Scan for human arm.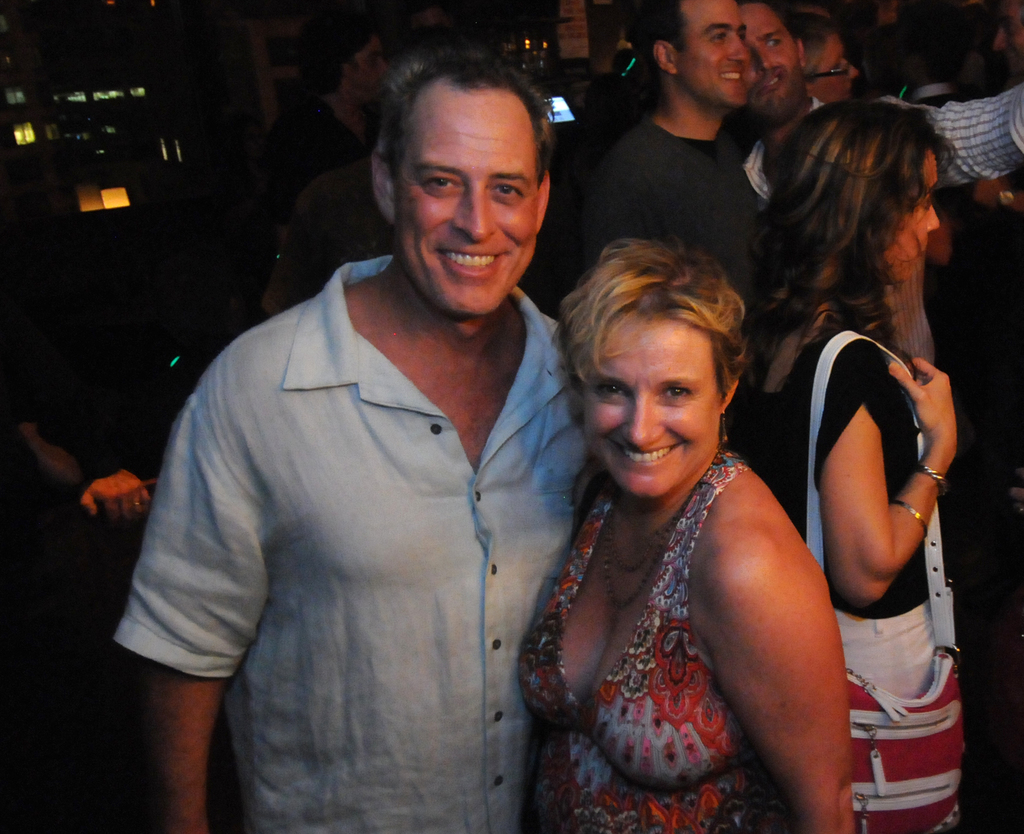
Scan result: {"x1": 872, "y1": 77, "x2": 1023, "y2": 187}.
